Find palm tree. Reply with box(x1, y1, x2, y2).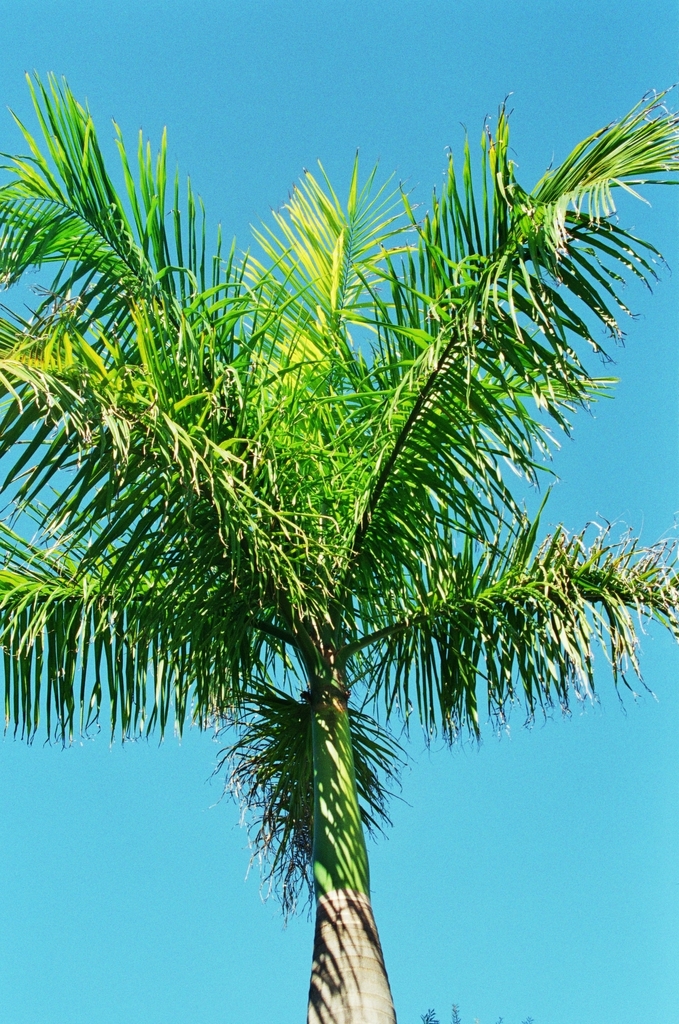
box(71, 129, 632, 1023).
